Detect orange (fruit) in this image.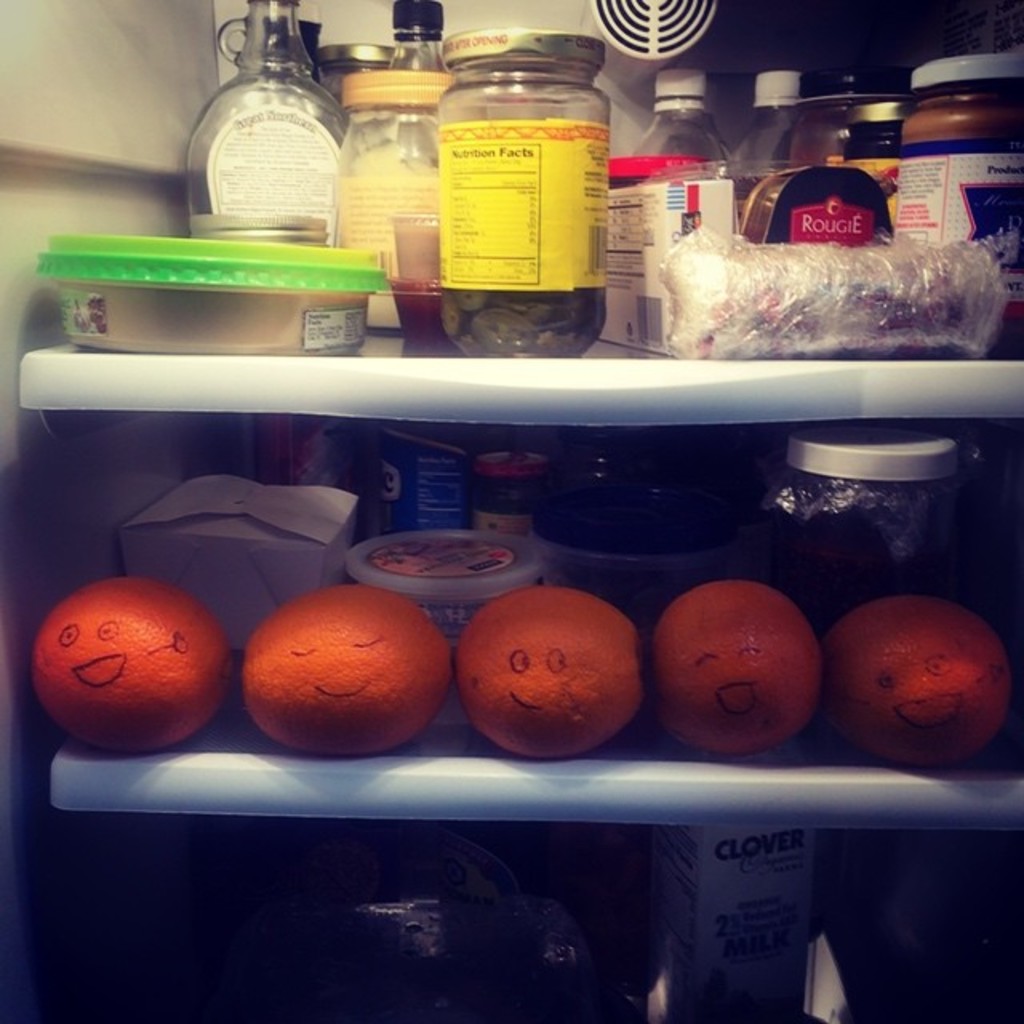
Detection: select_region(464, 592, 637, 742).
